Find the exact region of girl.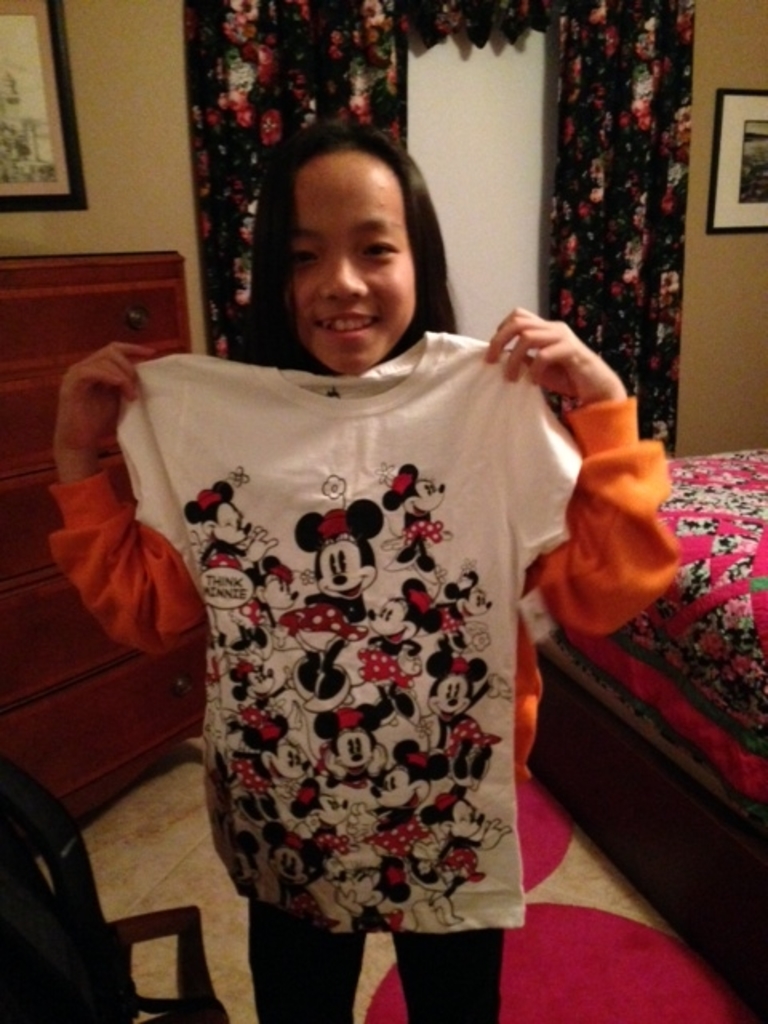
Exact region: l=46, t=117, r=683, b=1022.
